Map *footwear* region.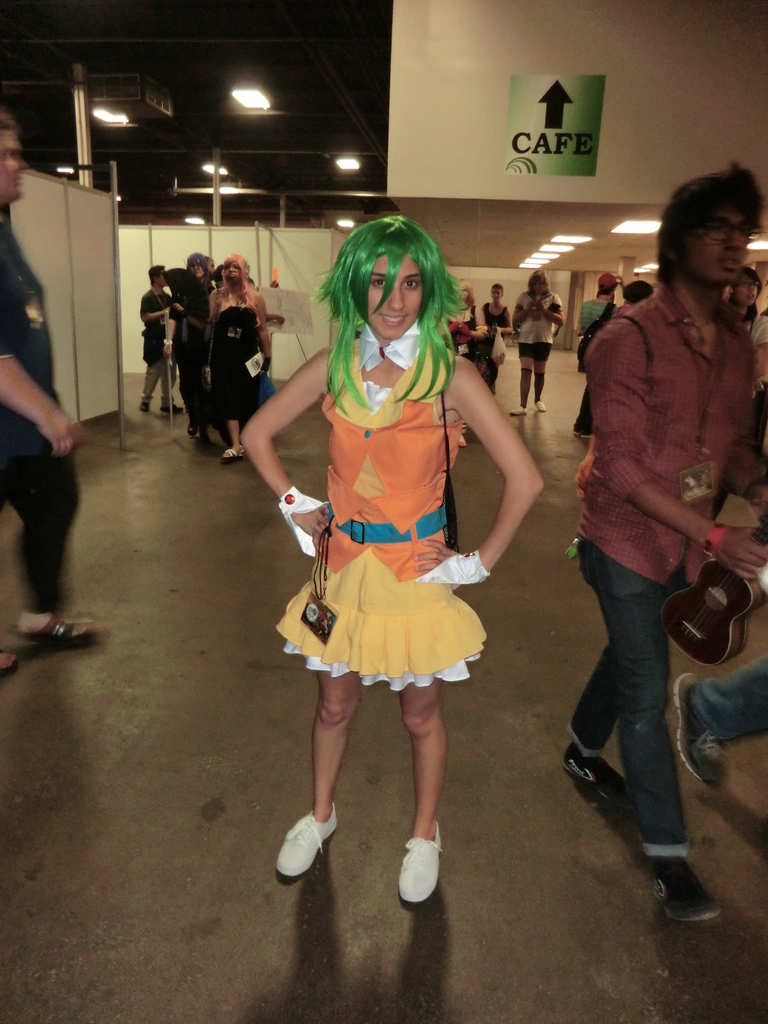
Mapped to <bbox>511, 404, 530, 417</bbox>.
